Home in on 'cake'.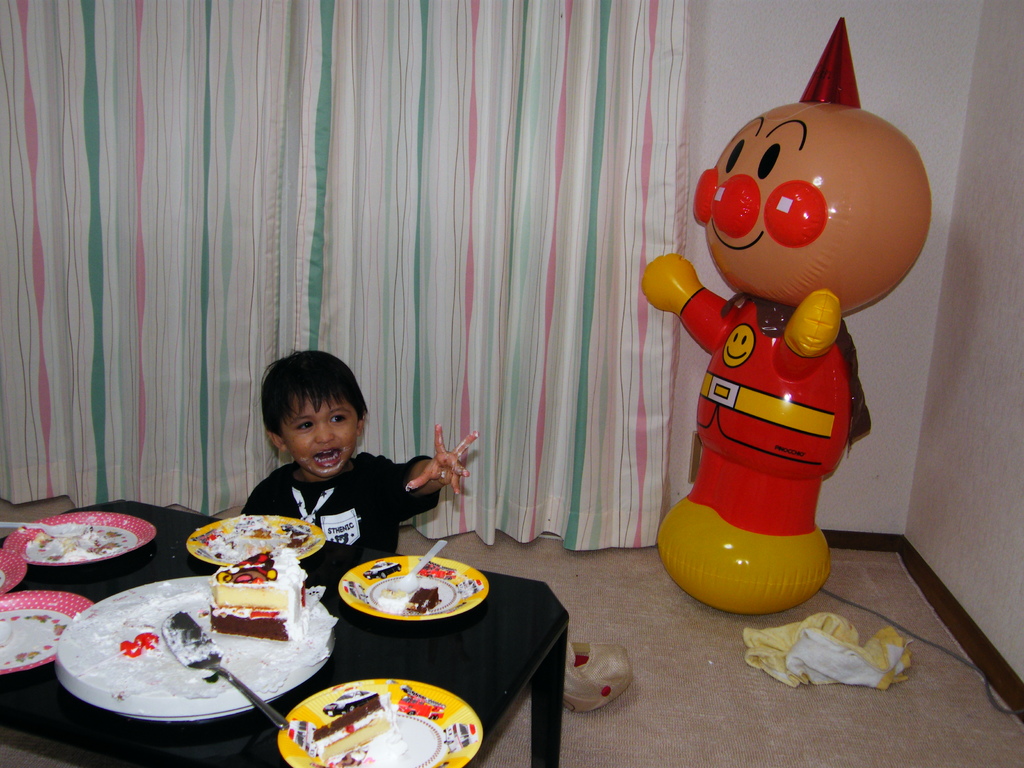
Homed in at box(51, 577, 340, 717).
